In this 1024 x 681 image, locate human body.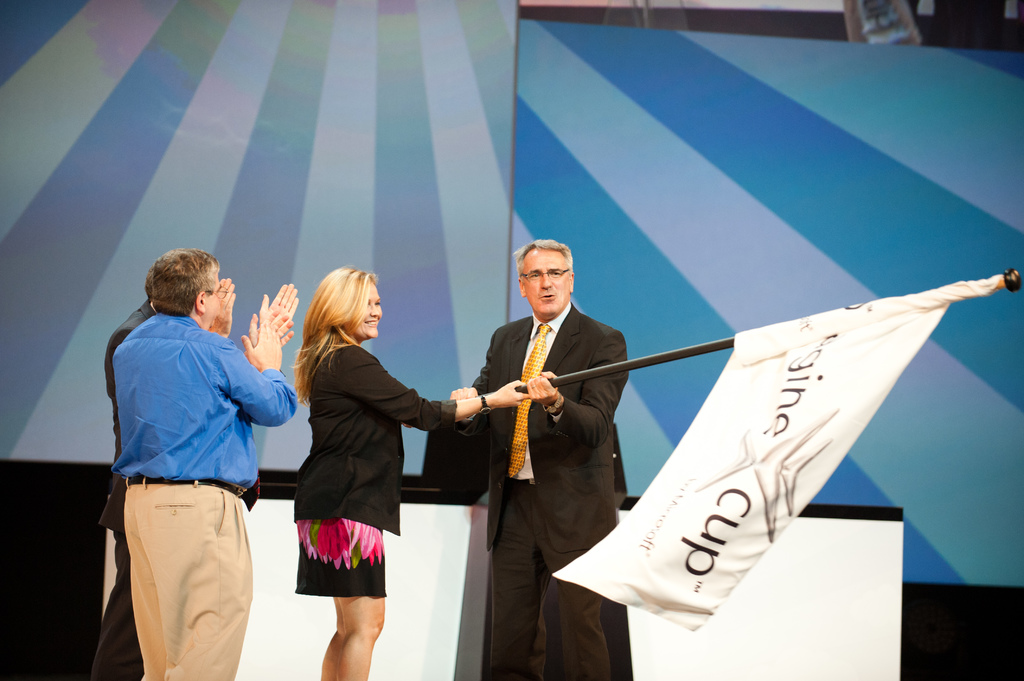
Bounding box: l=299, t=345, r=527, b=680.
